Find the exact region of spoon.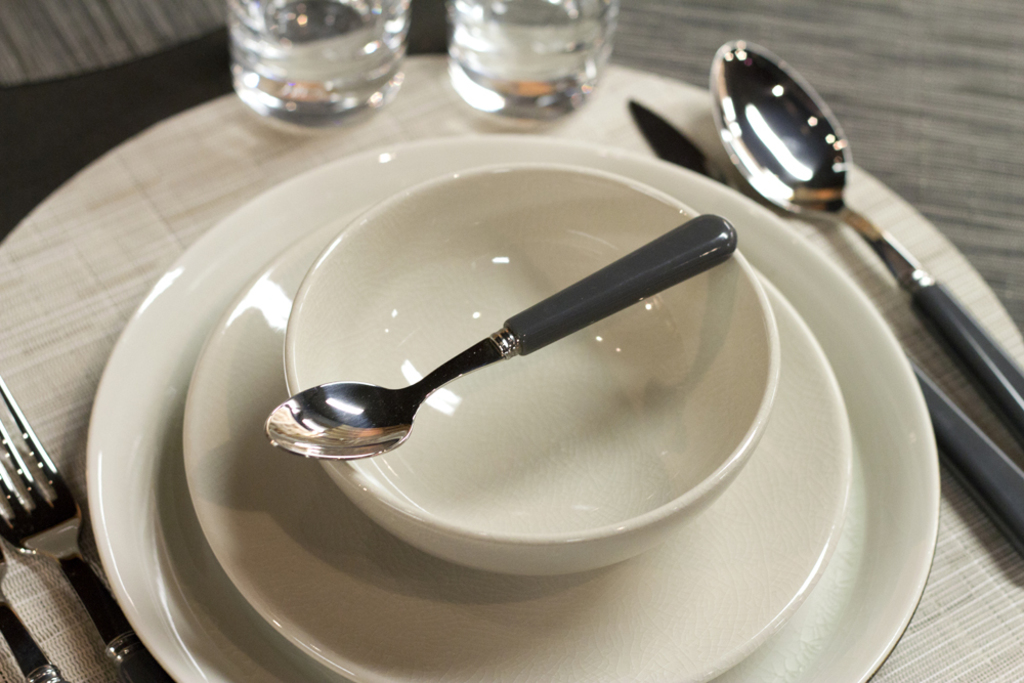
Exact region: locate(264, 213, 737, 464).
